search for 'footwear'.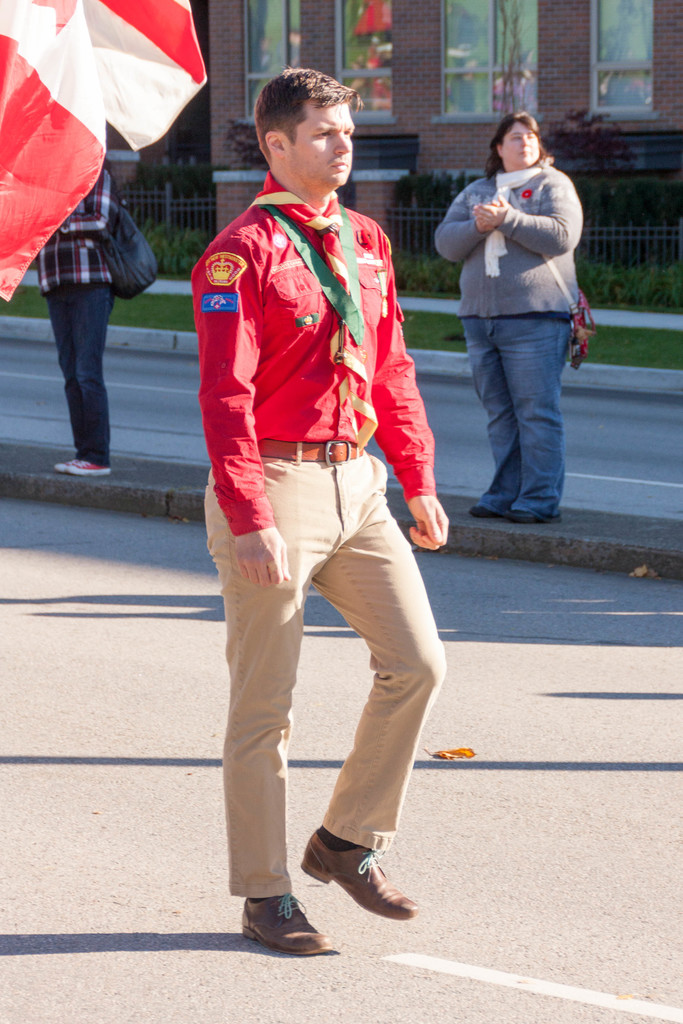
Found at <bbox>245, 898, 326, 959</bbox>.
